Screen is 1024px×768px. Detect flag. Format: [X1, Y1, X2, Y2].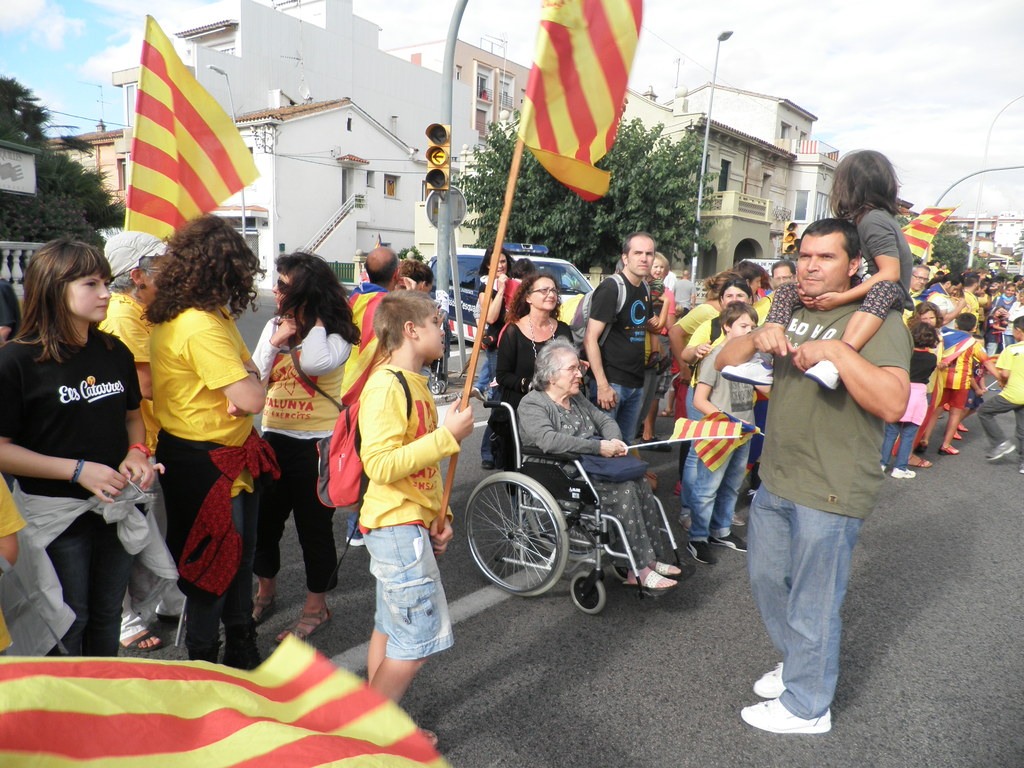
[0, 636, 451, 767].
